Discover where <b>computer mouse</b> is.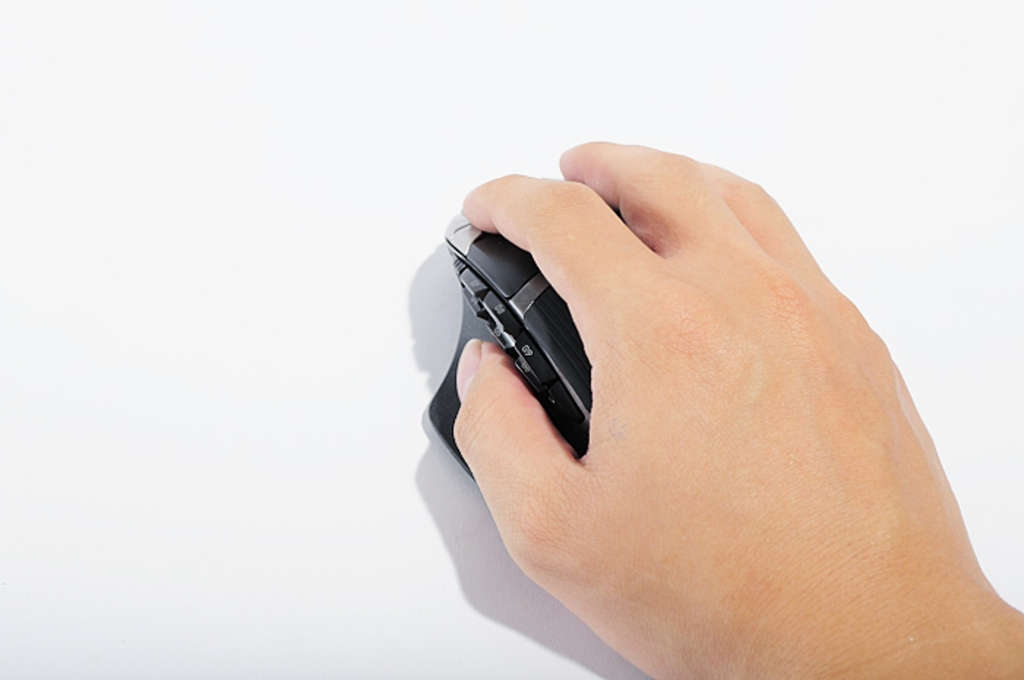
Discovered at (424, 206, 597, 488).
